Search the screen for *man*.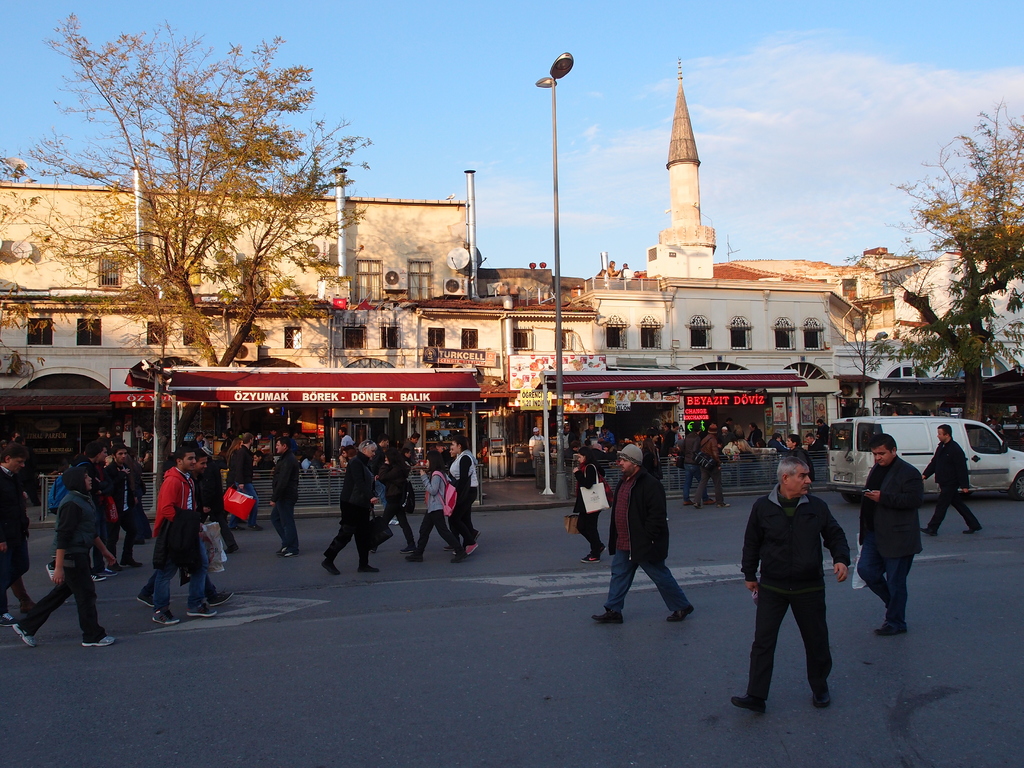
Found at region(404, 431, 422, 457).
